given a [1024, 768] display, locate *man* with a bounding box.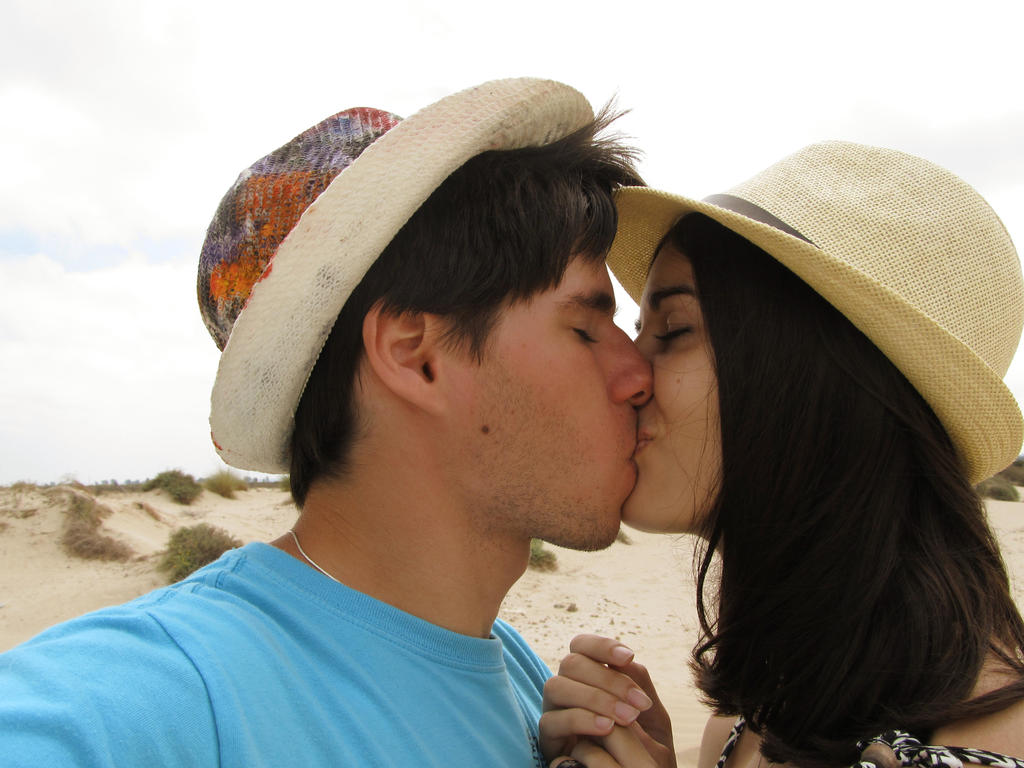
Located: left=121, top=77, right=856, bottom=767.
